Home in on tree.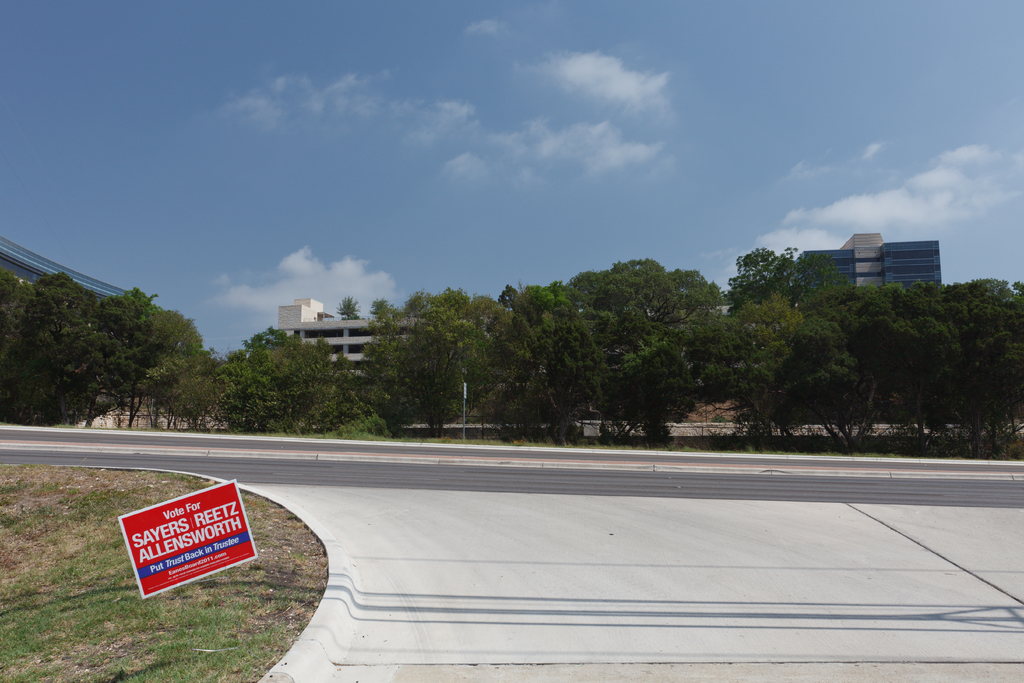
Homed in at <bbox>158, 304, 205, 429</bbox>.
